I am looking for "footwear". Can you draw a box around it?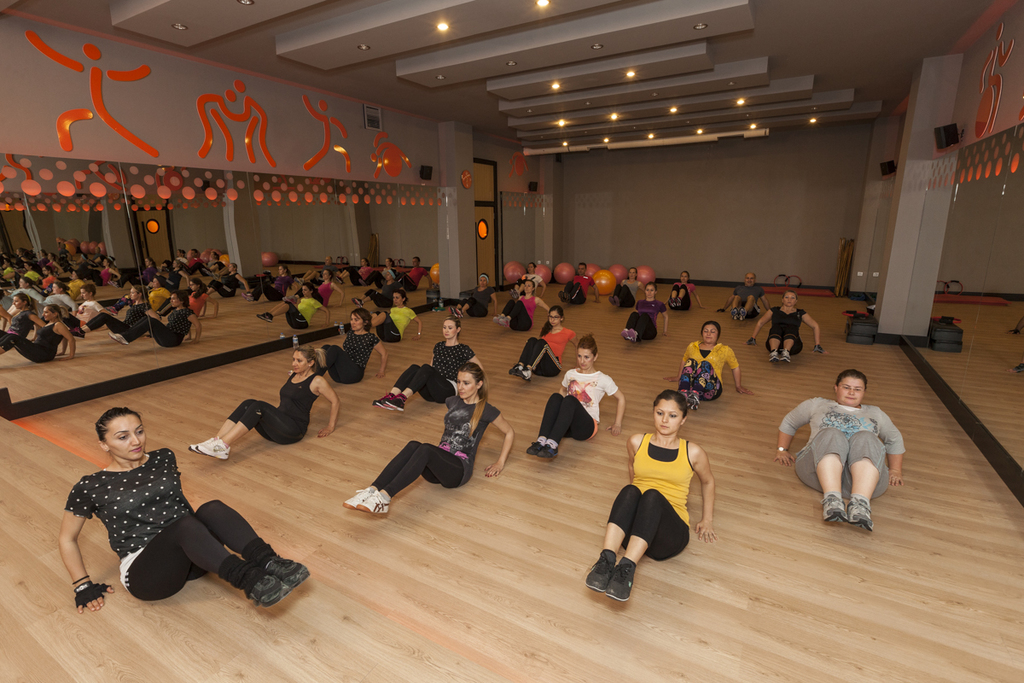
Sure, the bounding box is left=494, top=312, right=499, bottom=329.
